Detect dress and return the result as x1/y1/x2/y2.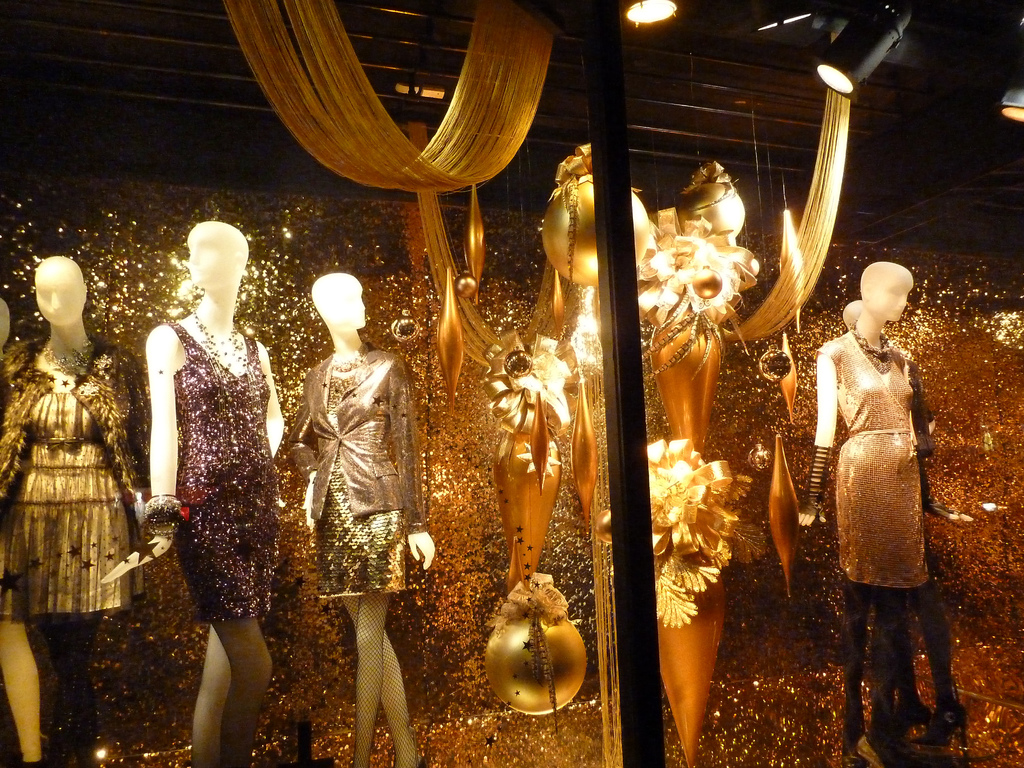
810/331/928/593.
